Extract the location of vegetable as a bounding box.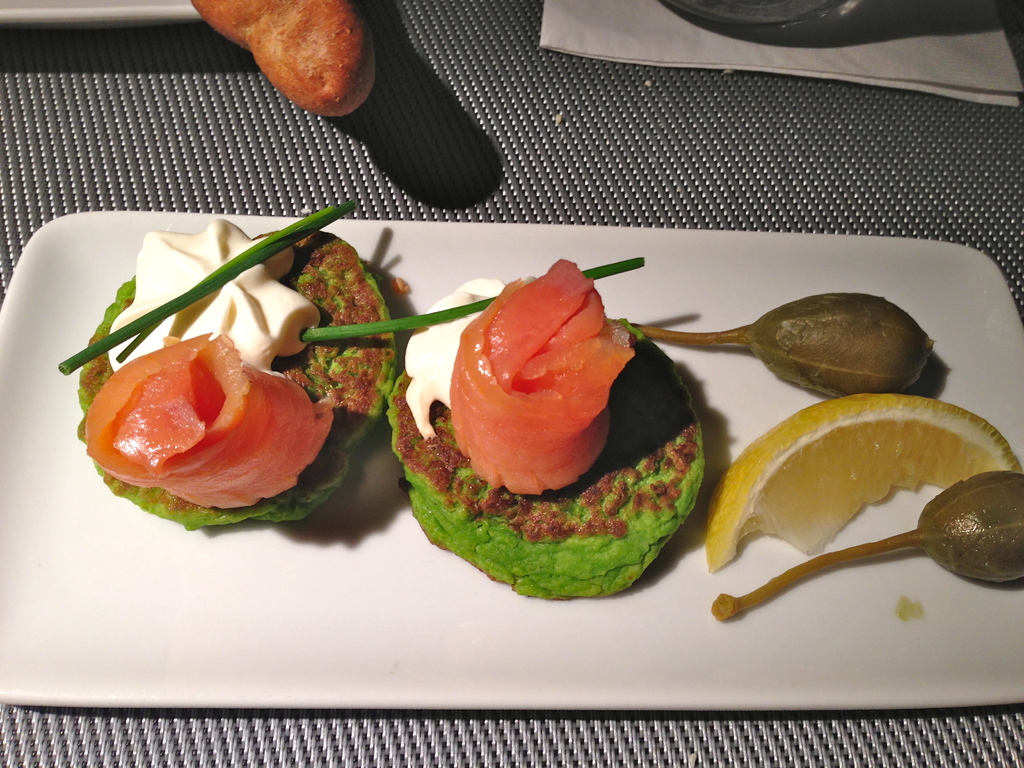
l=624, t=290, r=931, b=405.
